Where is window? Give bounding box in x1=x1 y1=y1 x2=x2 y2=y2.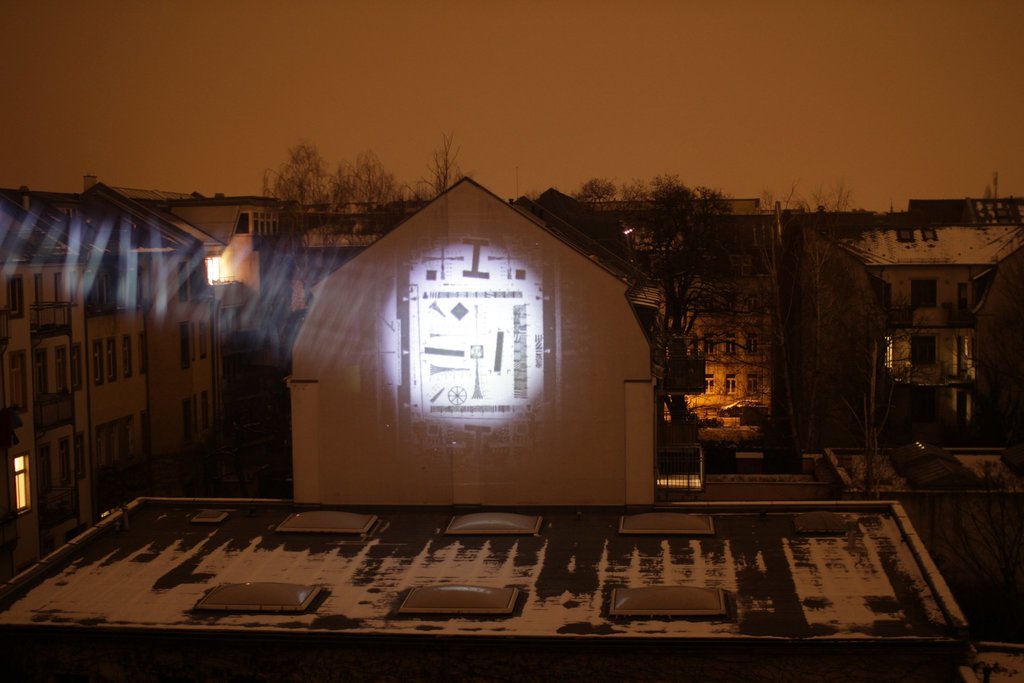
x1=15 y1=454 x2=36 y2=509.
